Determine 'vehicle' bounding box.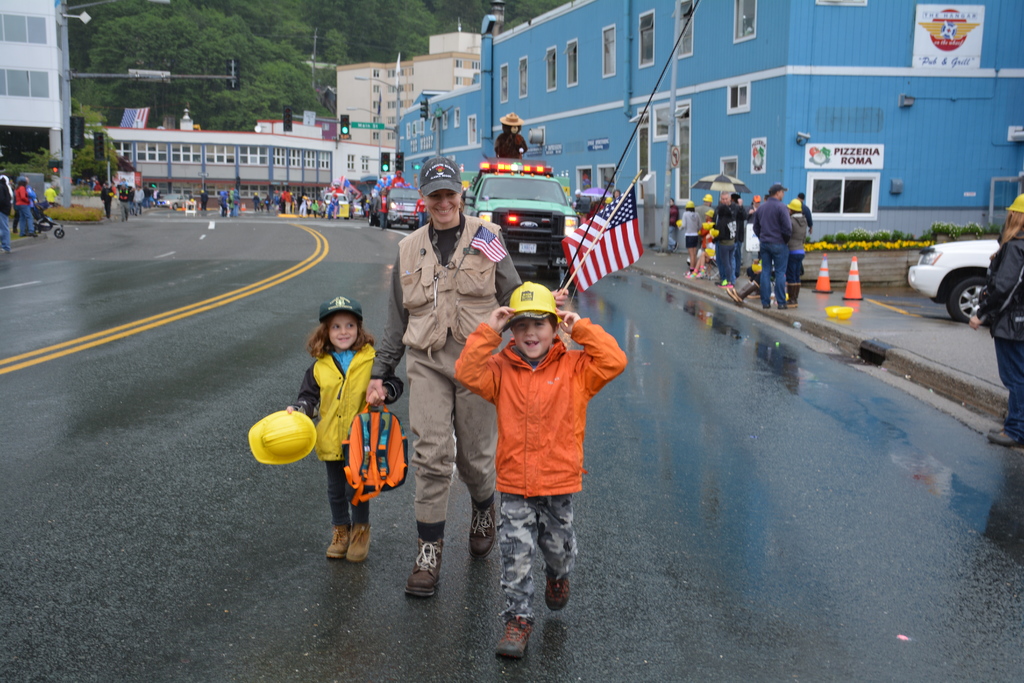
Determined: 12 190 63 236.
